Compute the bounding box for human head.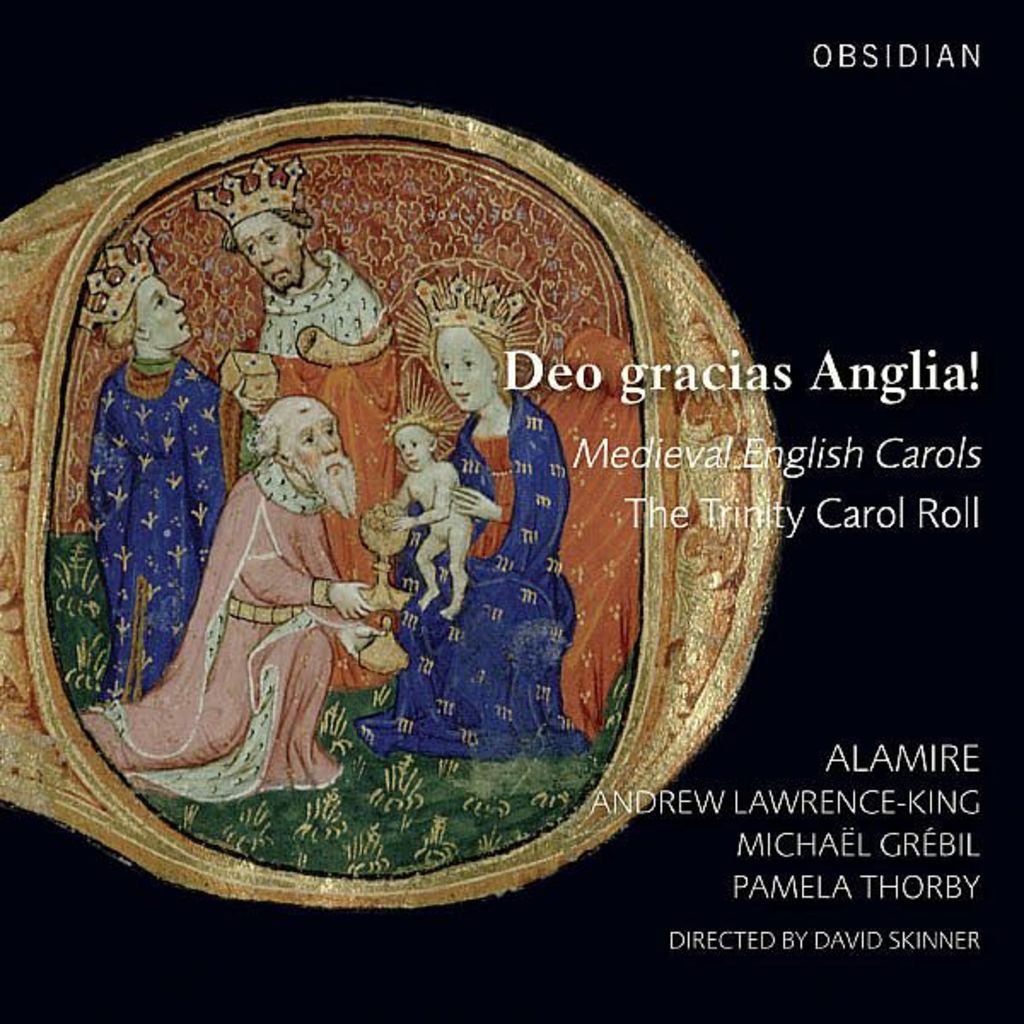
241, 404, 341, 521.
